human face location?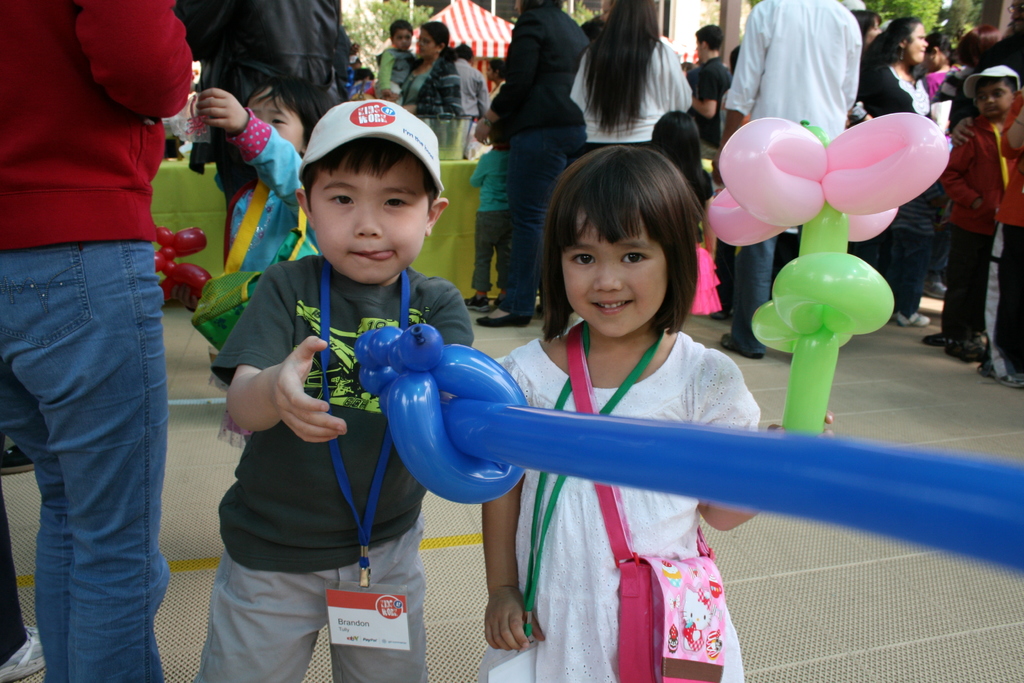
977:79:1007:113
